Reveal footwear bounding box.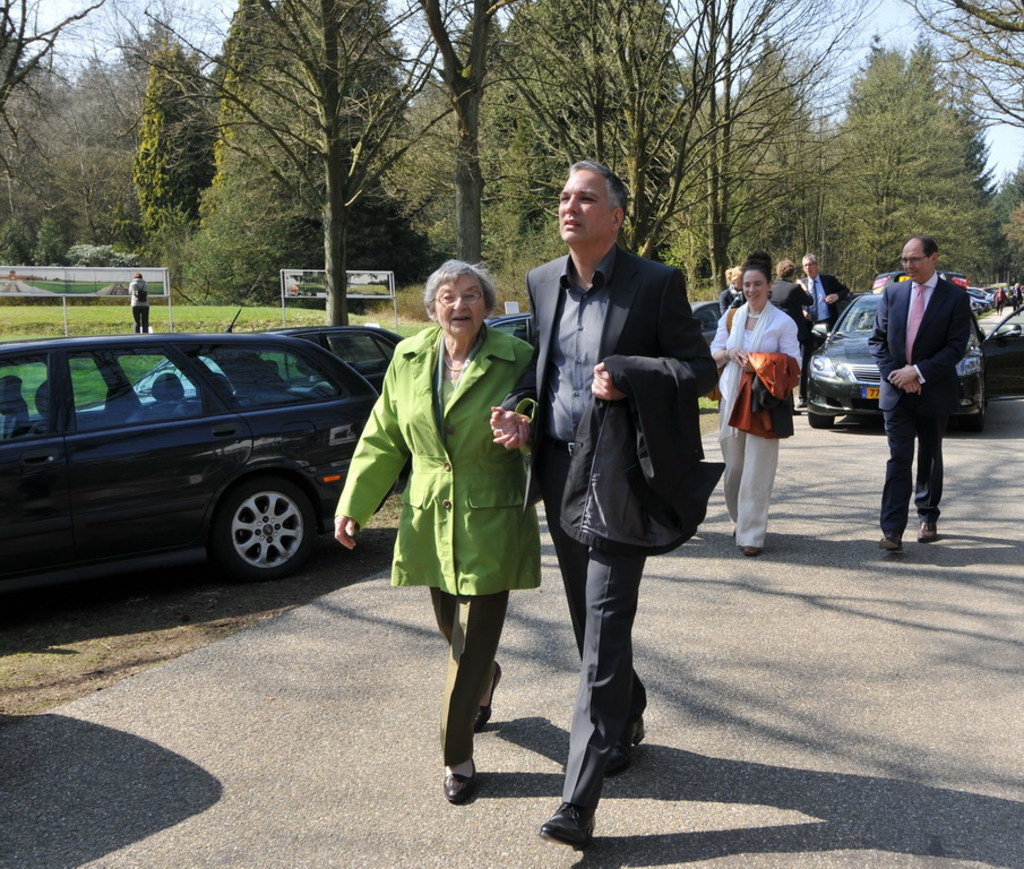
Revealed: <bbox>602, 717, 645, 774</bbox>.
